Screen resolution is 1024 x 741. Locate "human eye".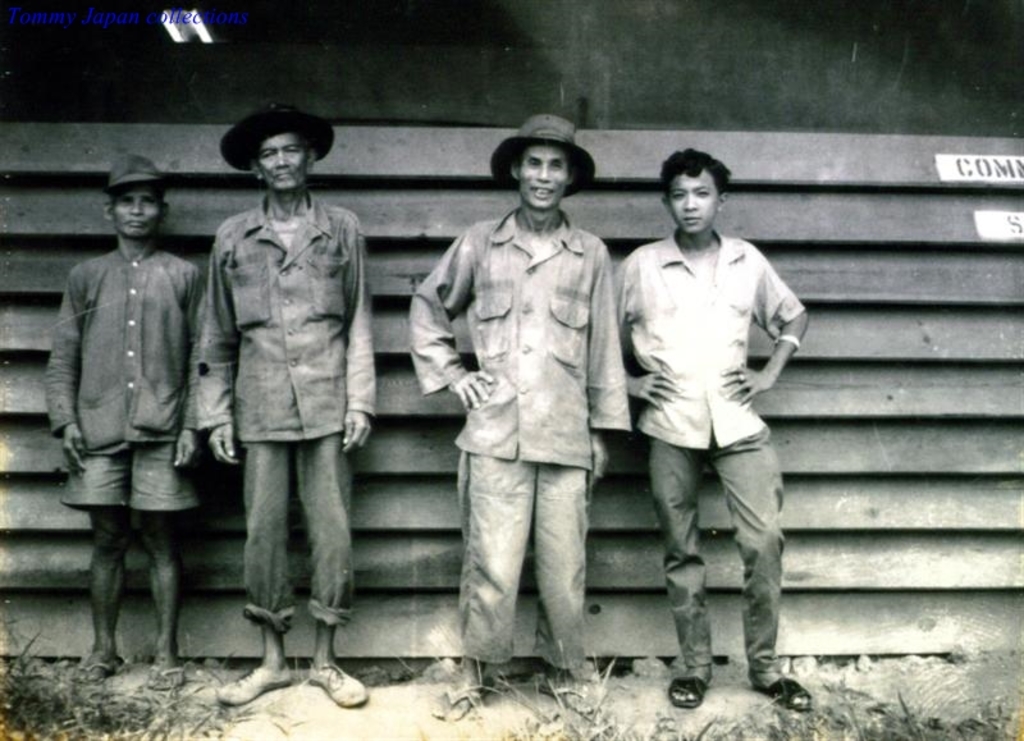
locate(695, 189, 710, 197).
